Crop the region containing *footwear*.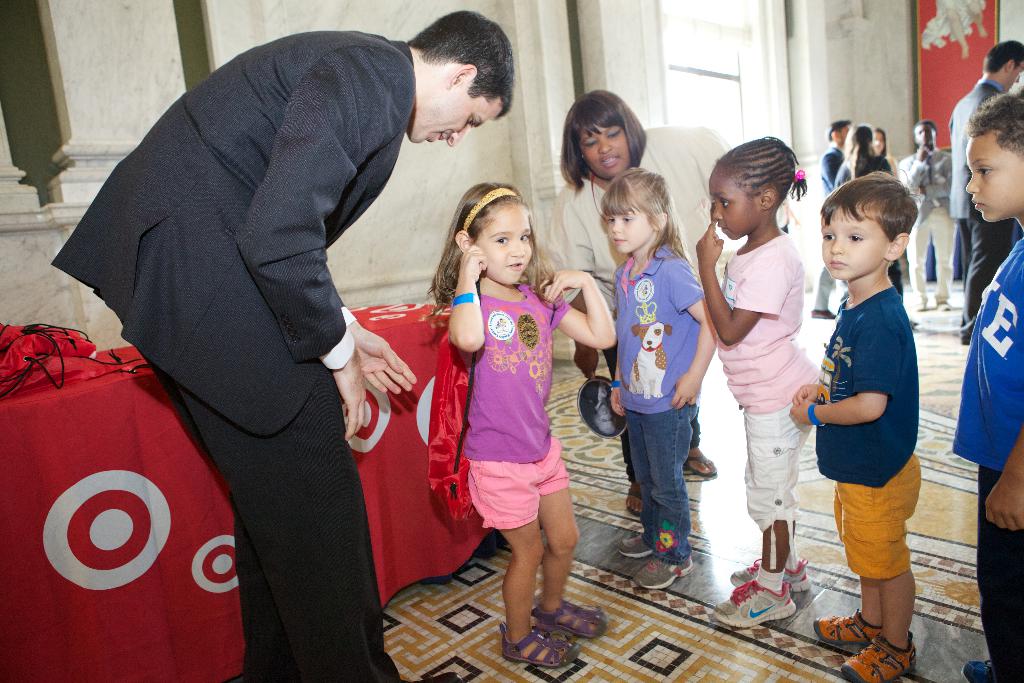
Crop region: bbox=(625, 474, 644, 514).
